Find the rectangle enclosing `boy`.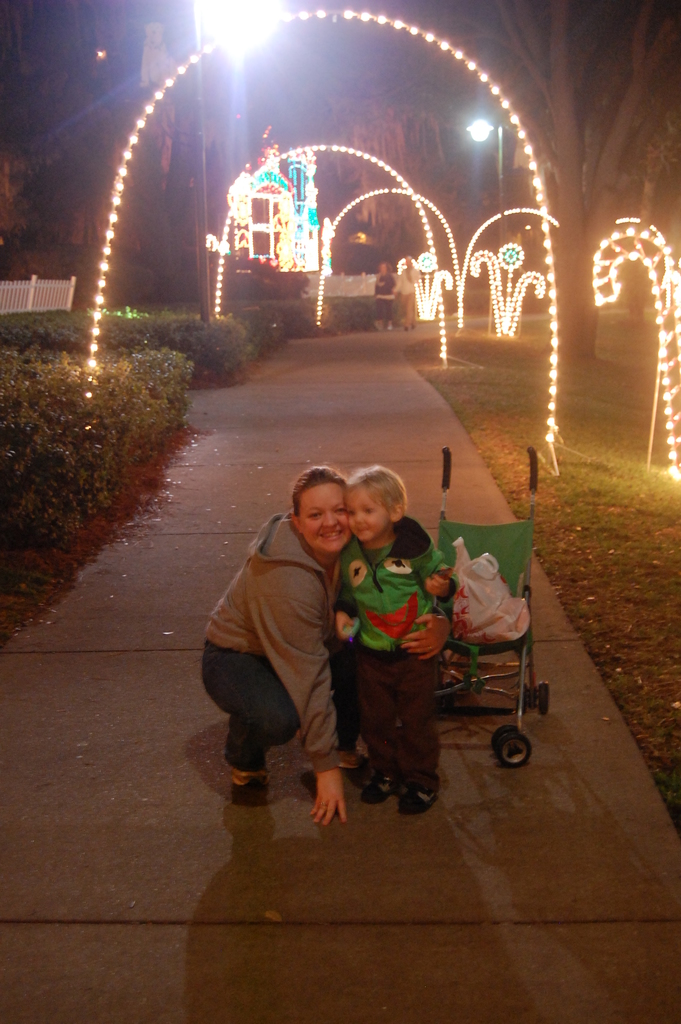
332/462/453/823.
